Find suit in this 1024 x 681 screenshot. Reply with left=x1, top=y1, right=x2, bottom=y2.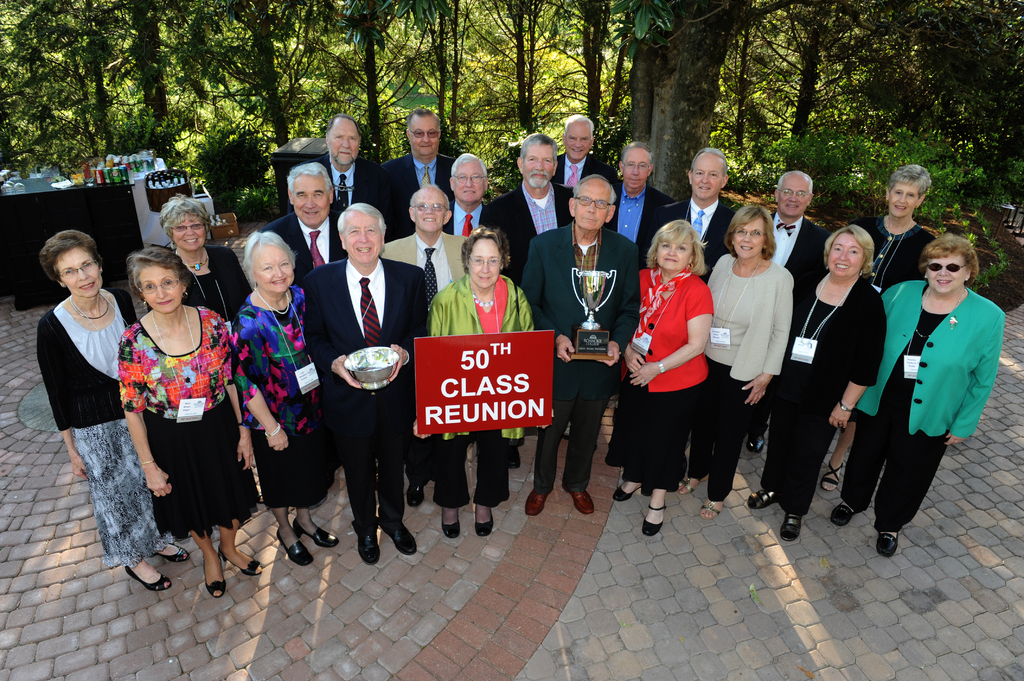
left=303, top=159, right=383, bottom=216.
